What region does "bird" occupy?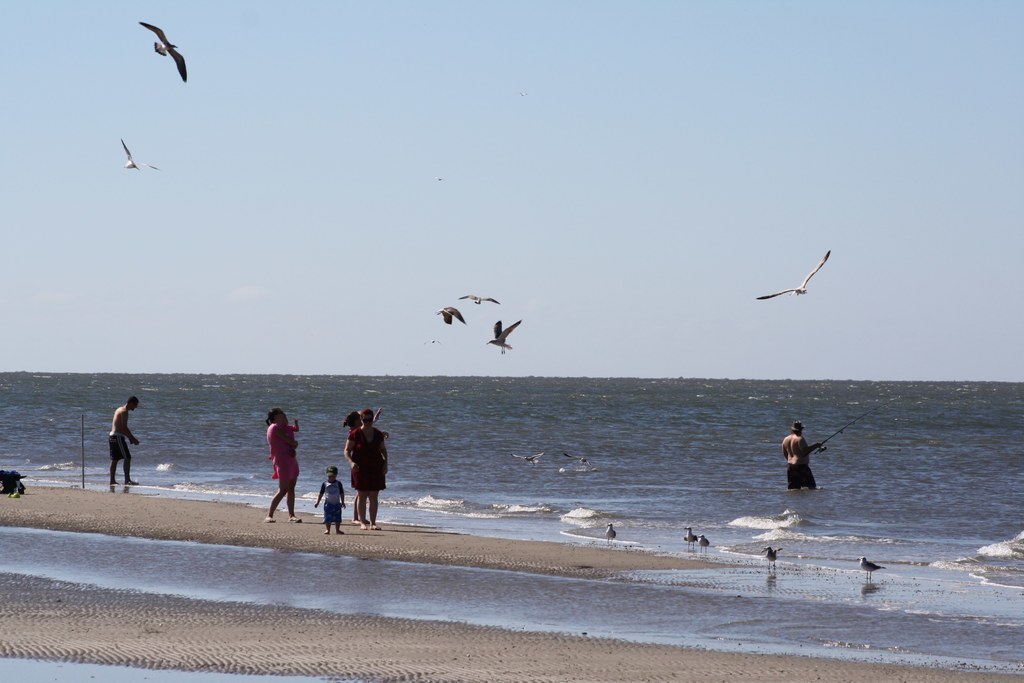
{"left": 754, "top": 249, "right": 832, "bottom": 303}.
